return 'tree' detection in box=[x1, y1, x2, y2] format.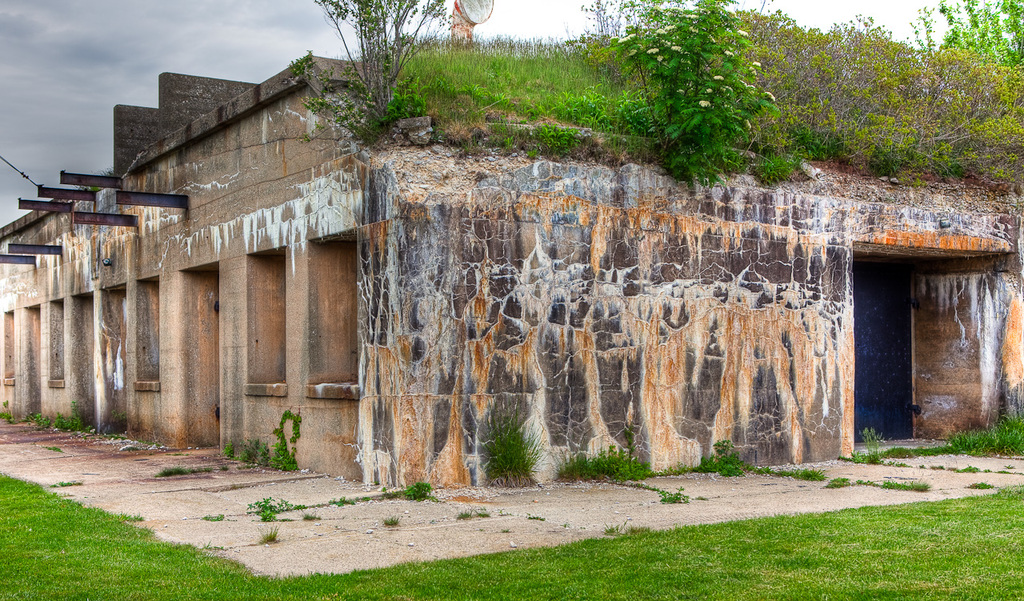
box=[578, 0, 781, 178].
